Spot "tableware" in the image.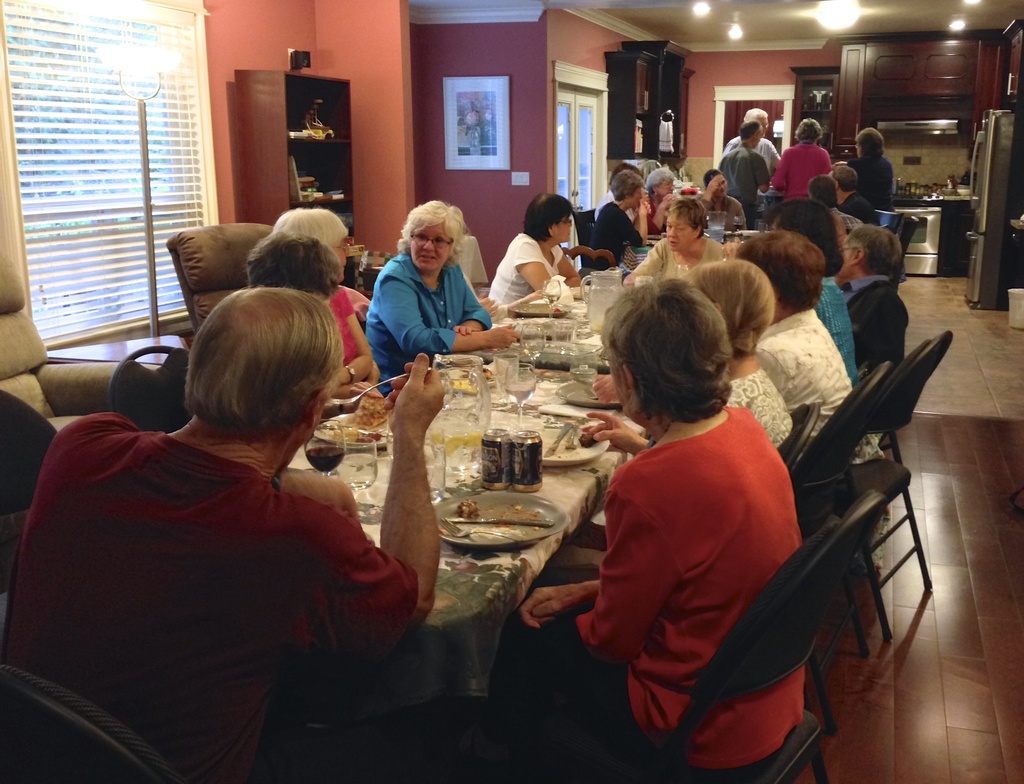
"tableware" found at [451,517,555,527].
